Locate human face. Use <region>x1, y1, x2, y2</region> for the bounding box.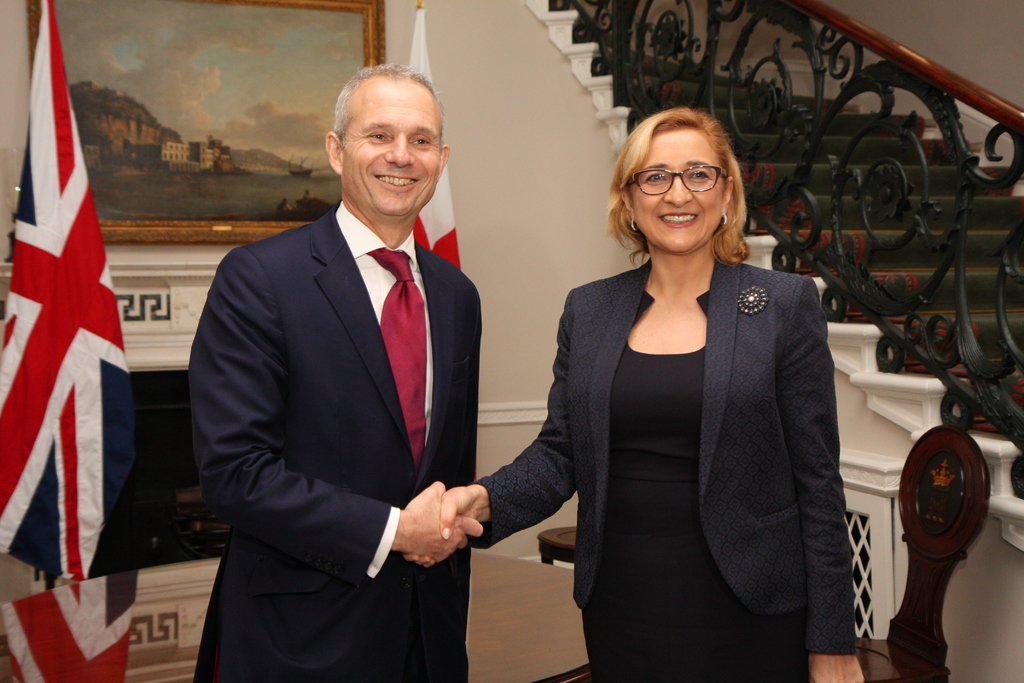
<region>340, 76, 444, 226</region>.
